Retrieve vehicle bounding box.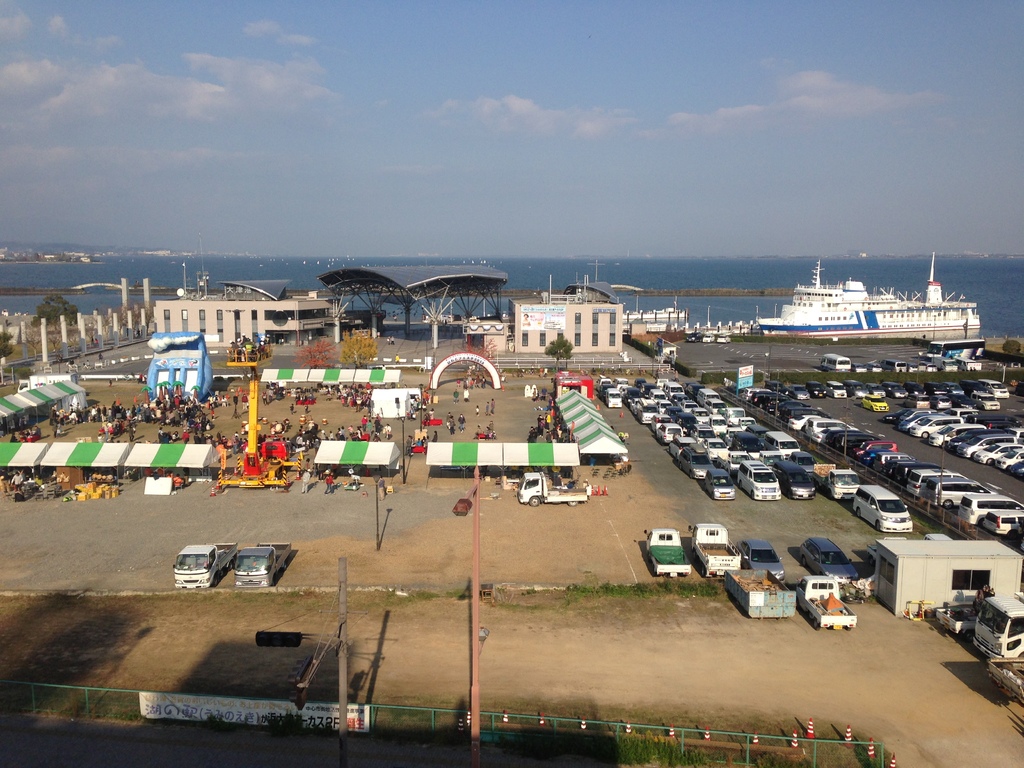
Bounding box: 852,484,914,534.
